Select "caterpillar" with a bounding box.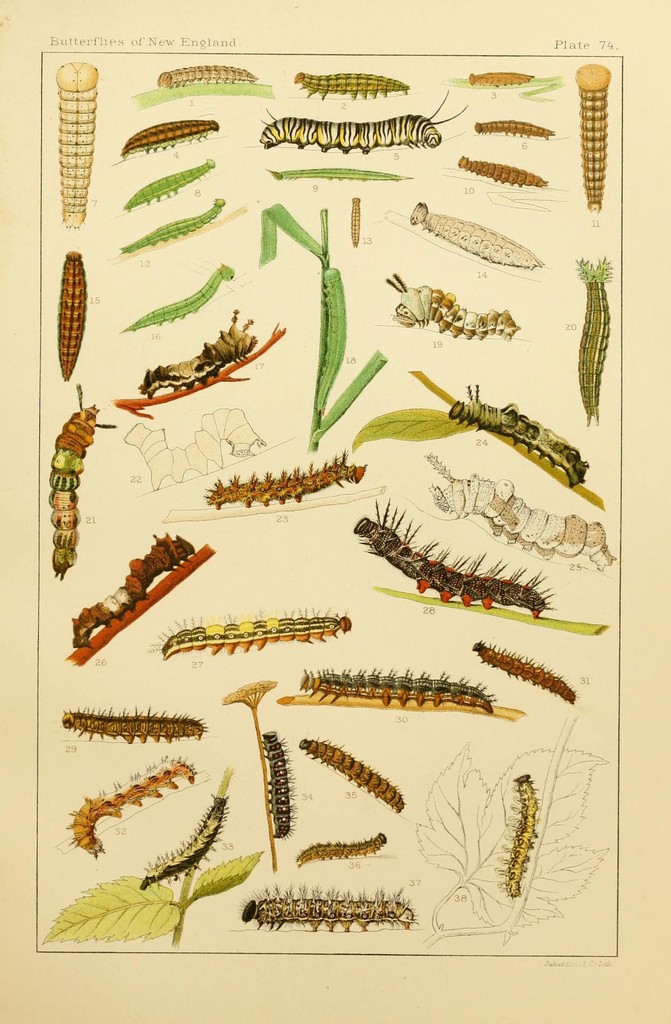
crop(61, 708, 204, 746).
